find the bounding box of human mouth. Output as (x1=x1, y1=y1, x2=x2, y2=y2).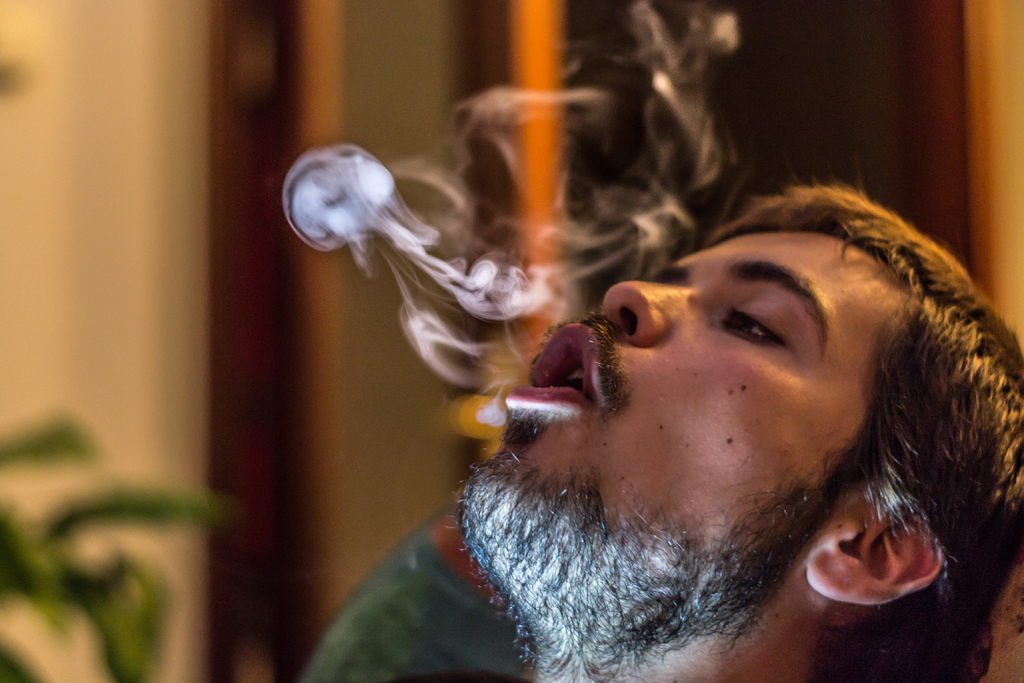
(x1=504, y1=323, x2=598, y2=416).
